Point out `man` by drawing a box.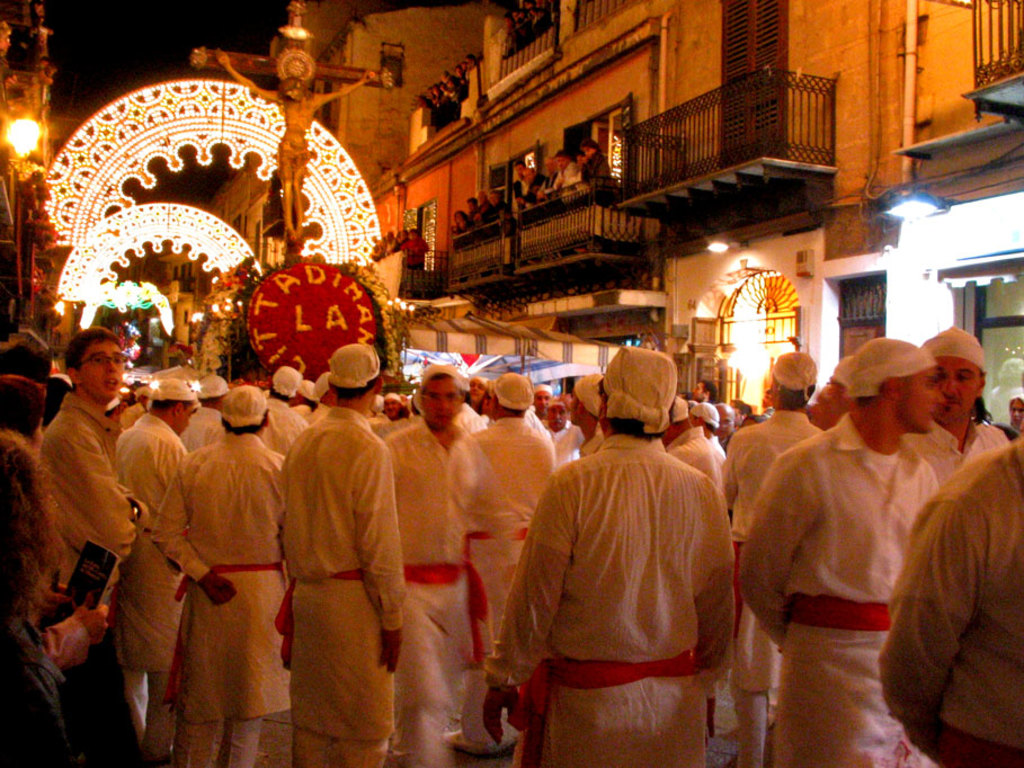
bbox=(35, 324, 148, 767).
